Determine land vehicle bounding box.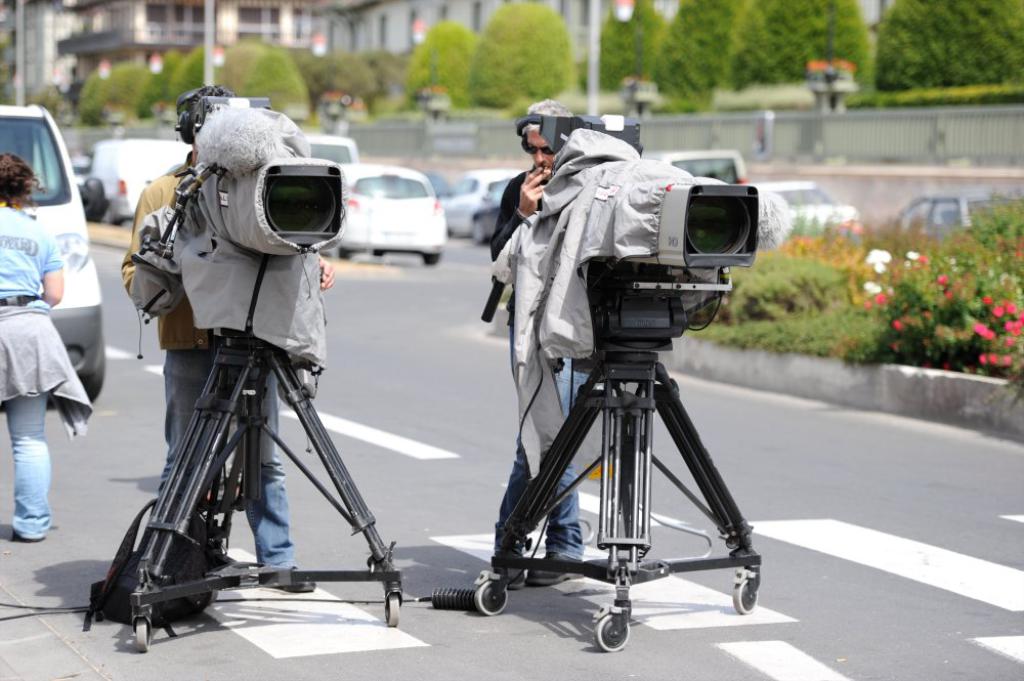
Determined: box(0, 104, 109, 396).
